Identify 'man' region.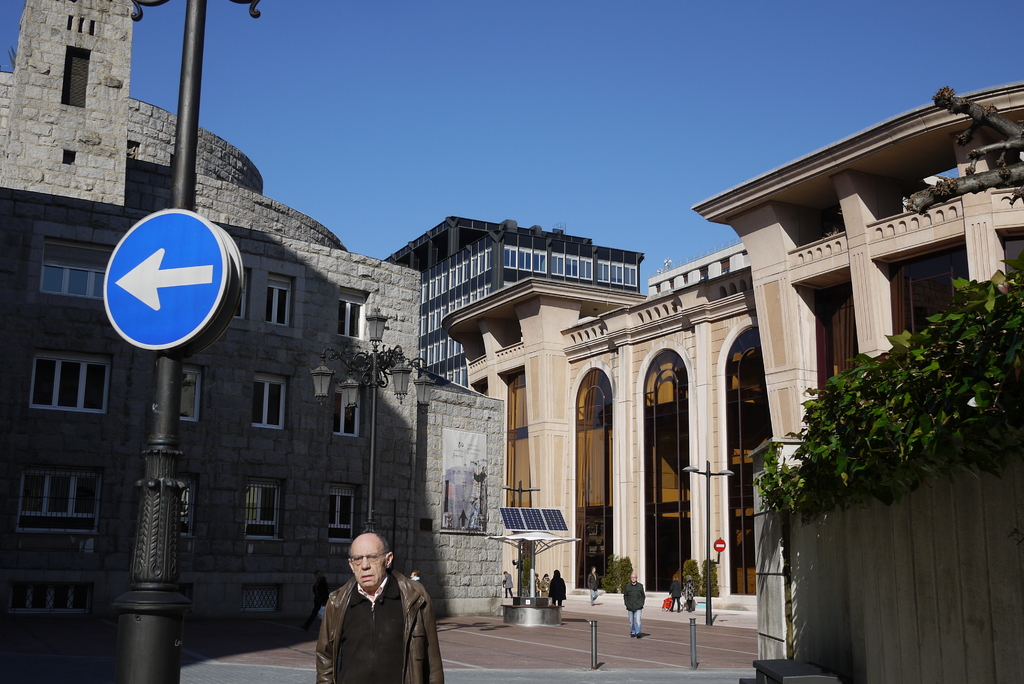
Region: [left=620, top=573, right=644, bottom=638].
